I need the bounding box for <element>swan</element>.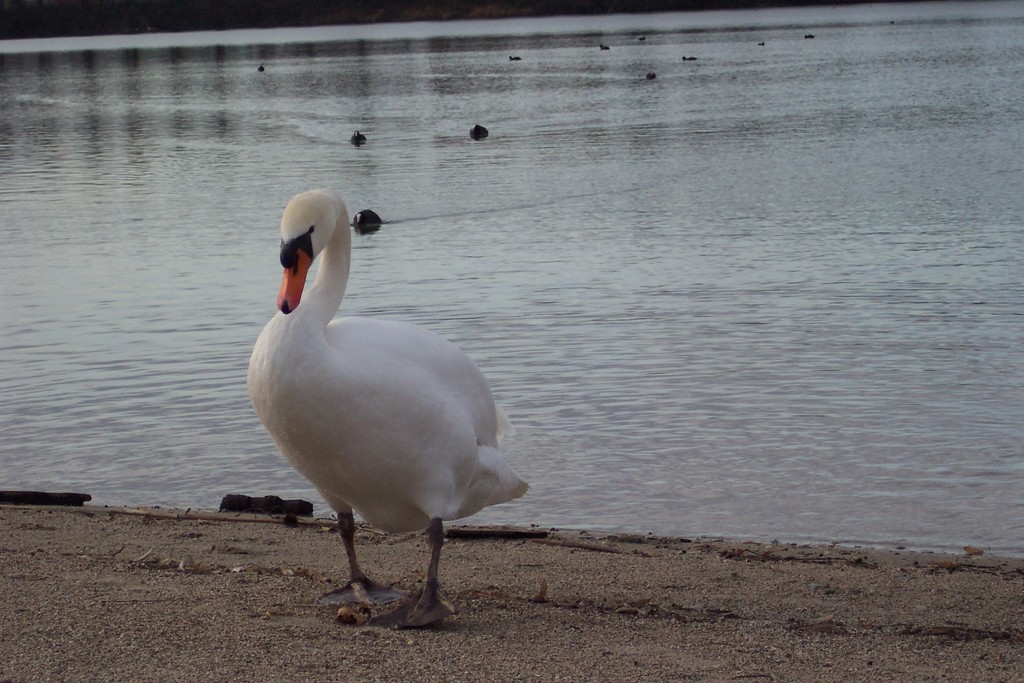
Here it is: x1=244, y1=183, x2=532, y2=623.
